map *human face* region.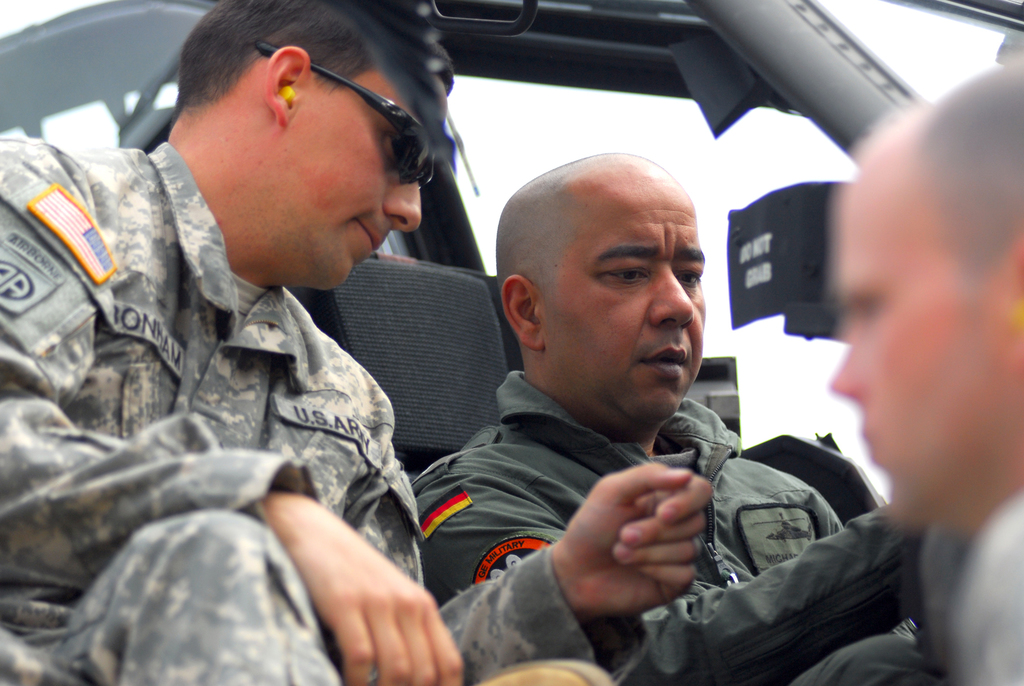
Mapped to bbox=(824, 163, 1023, 532).
